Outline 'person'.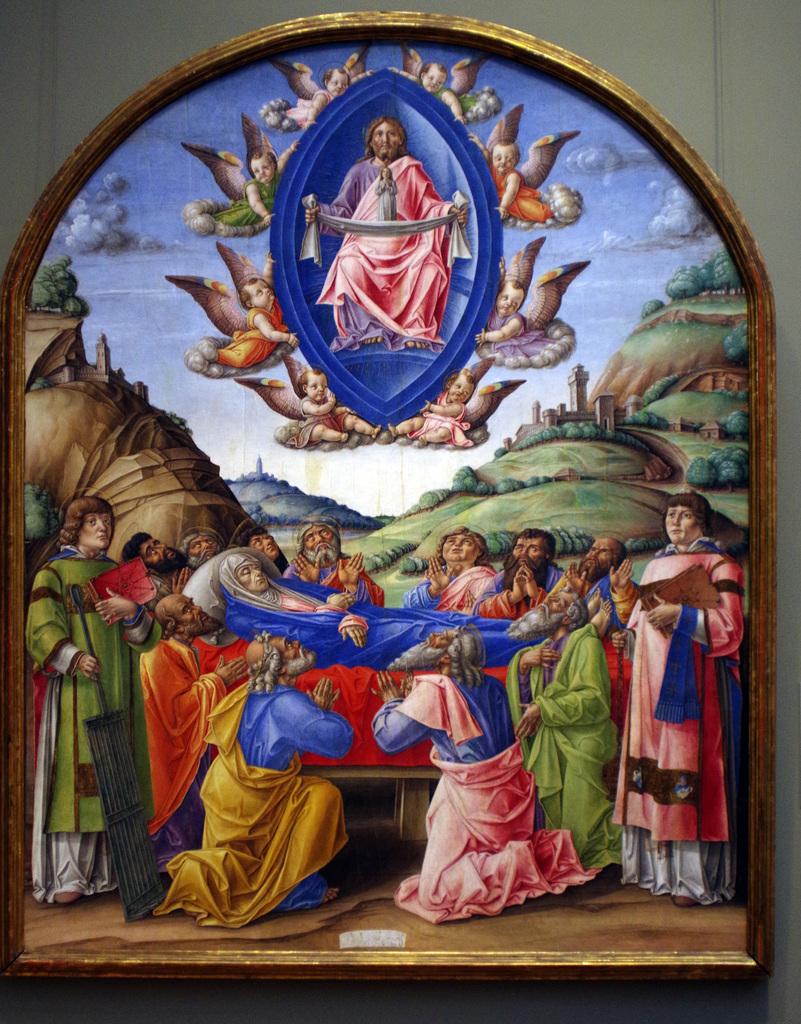
Outline: <box>149,627,355,929</box>.
